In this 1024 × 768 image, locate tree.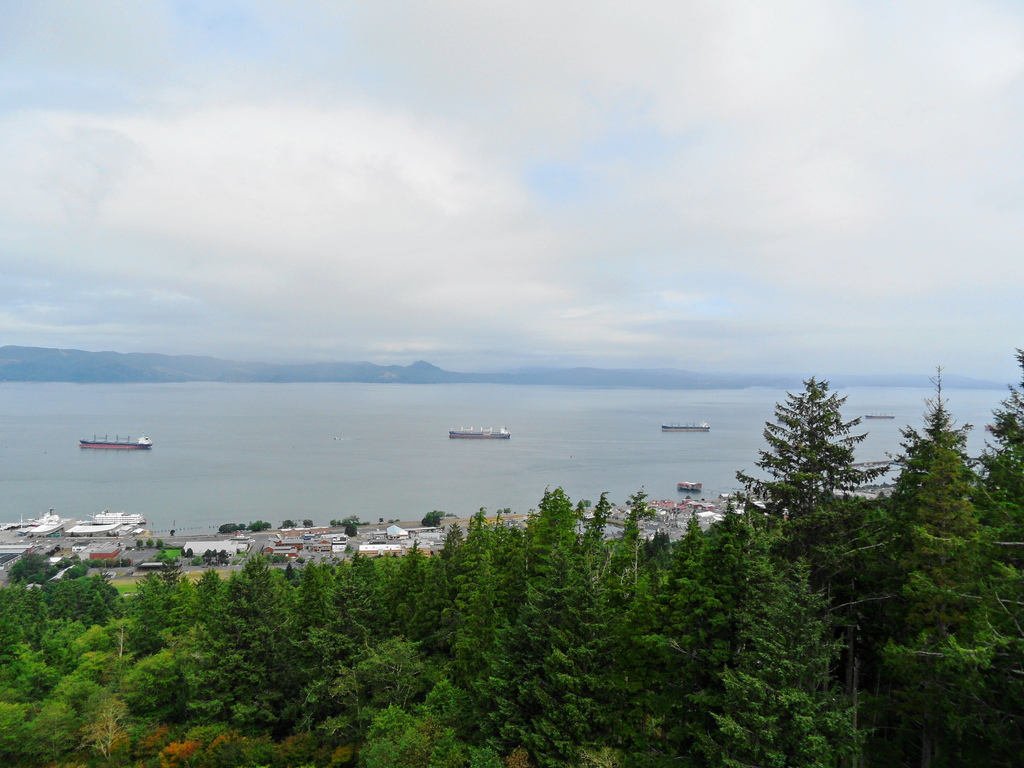
Bounding box: (541,483,584,576).
